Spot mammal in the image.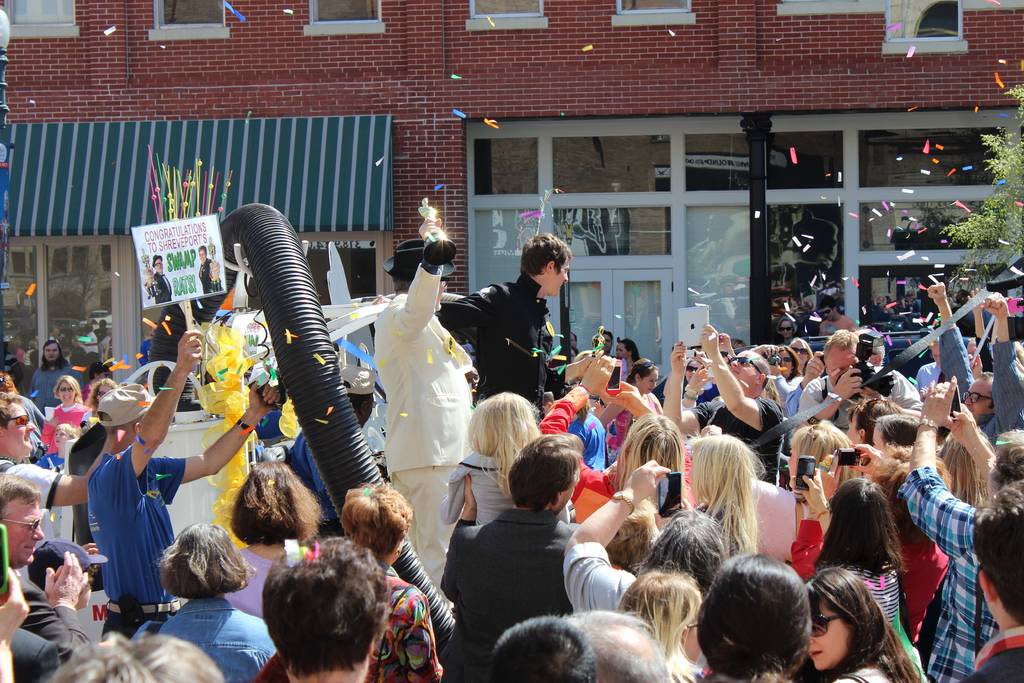
mammal found at bbox(218, 459, 323, 620).
